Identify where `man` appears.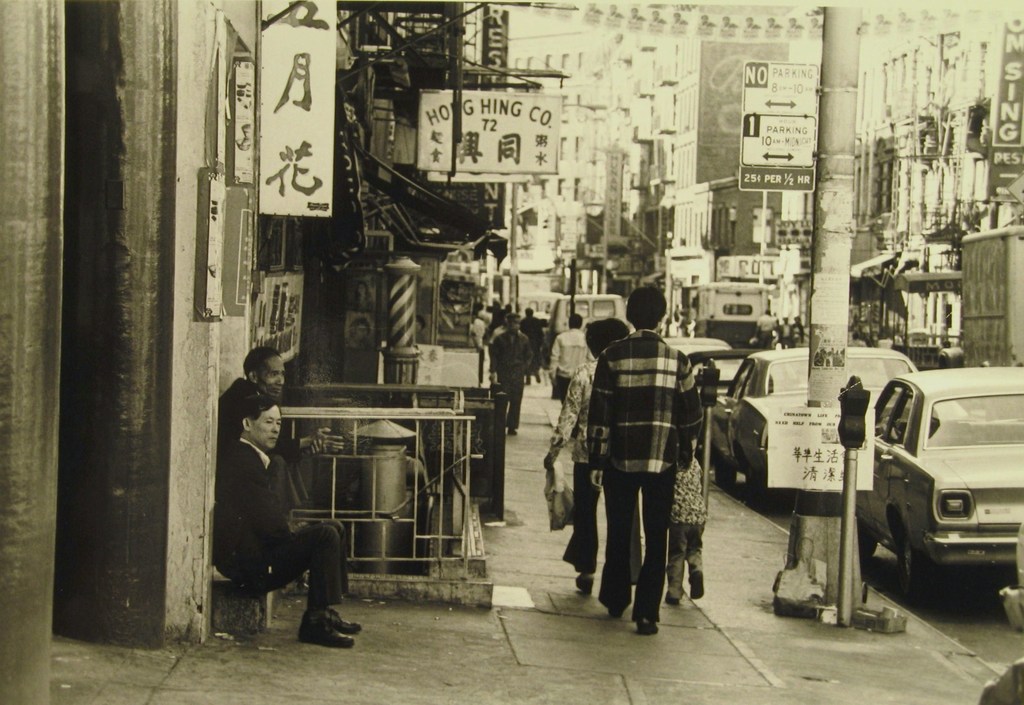
Appears at <region>586, 285, 703, 633</region>.
